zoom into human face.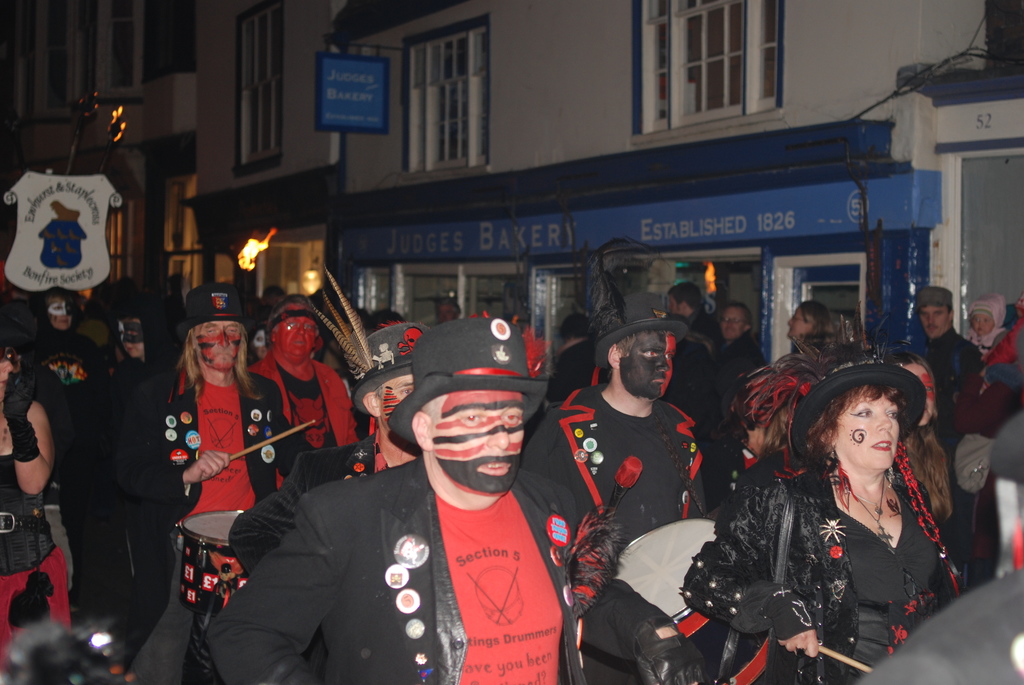
Zoom target: detection(250, 327, 268, 356).
